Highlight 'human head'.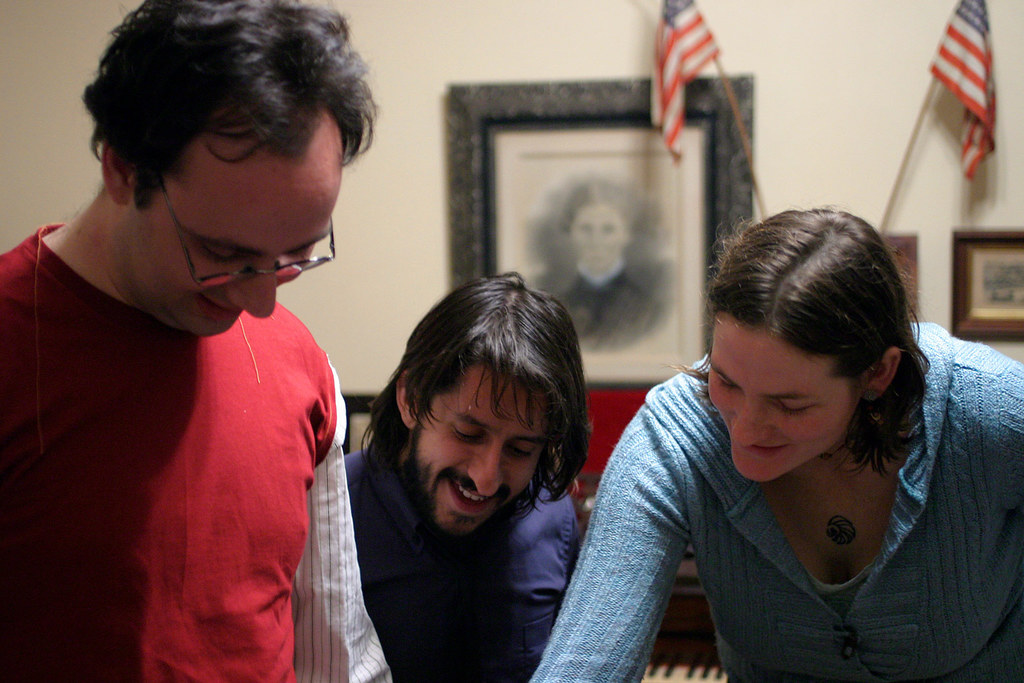
Highlighted region: x1=554, y1=179, x2=638, y2=273.
